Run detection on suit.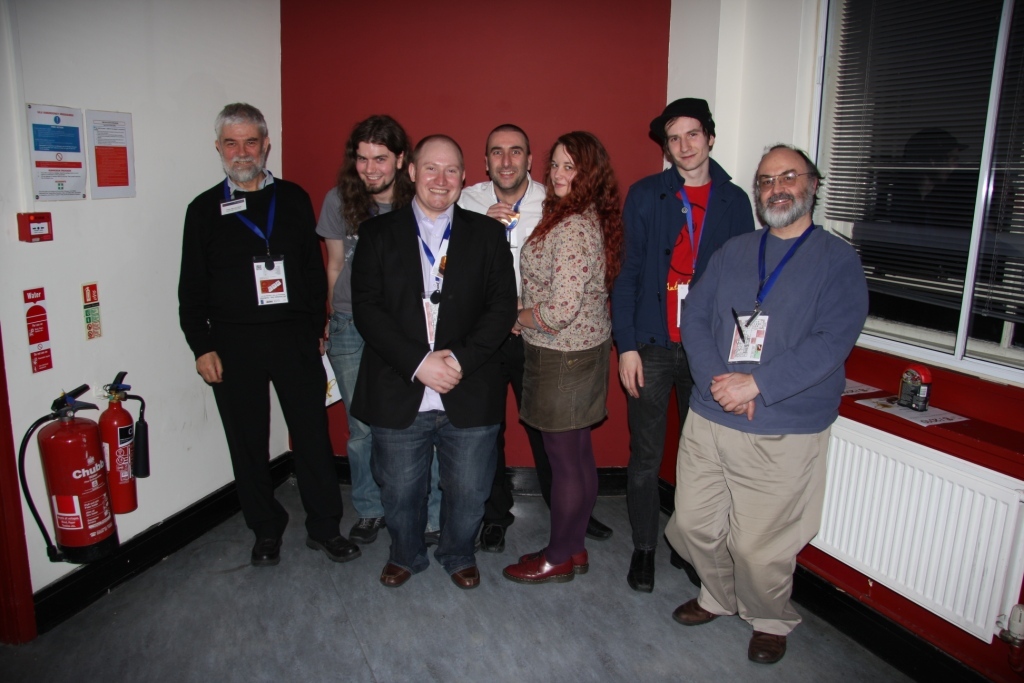
Result: (x1=349, y1=191, x2=514, y2=426).
